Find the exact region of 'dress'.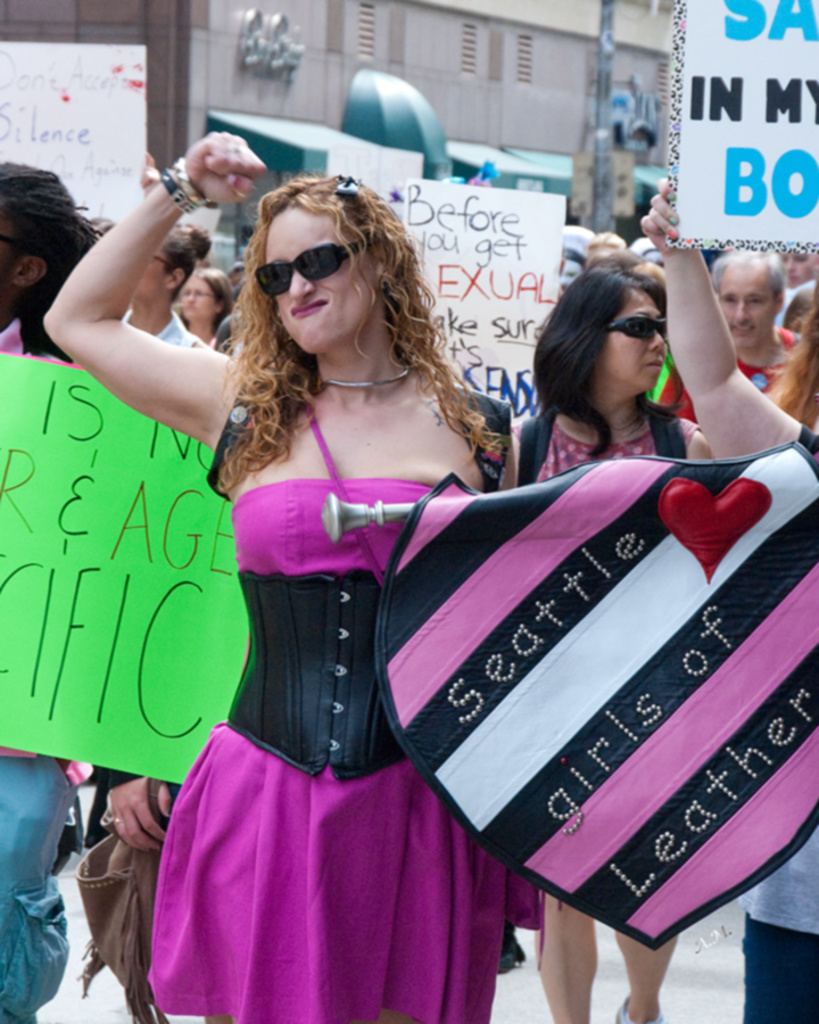
Exact region: left=152, top=403, right=527, bottom=1023.
